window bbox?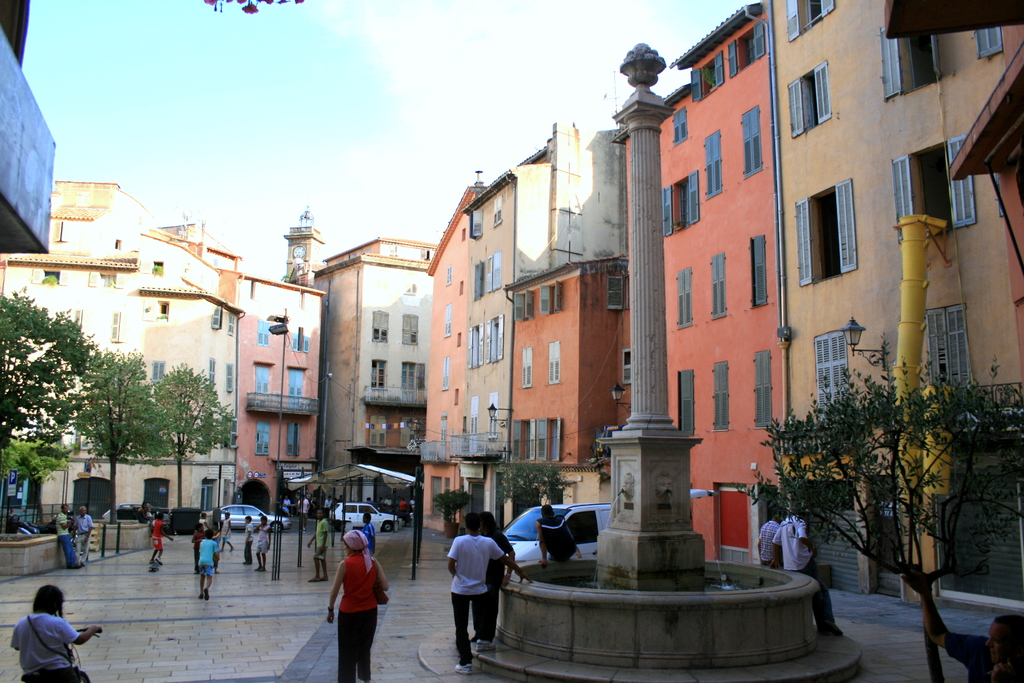
(x1=755, y1=351, x2=771, y2=430)
